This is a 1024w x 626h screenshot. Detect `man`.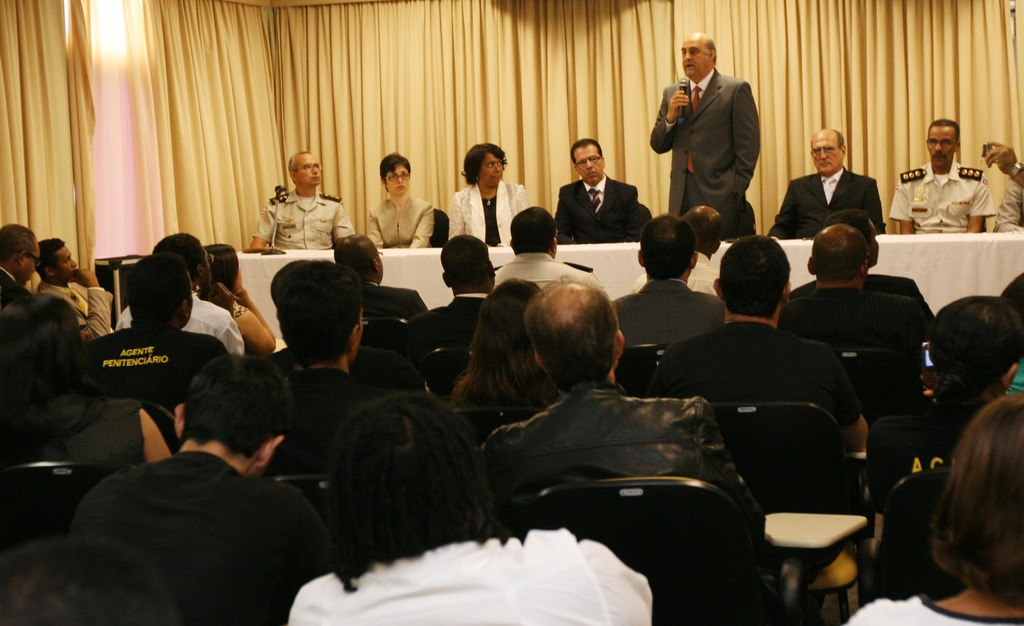
(858,292,1023,514).
